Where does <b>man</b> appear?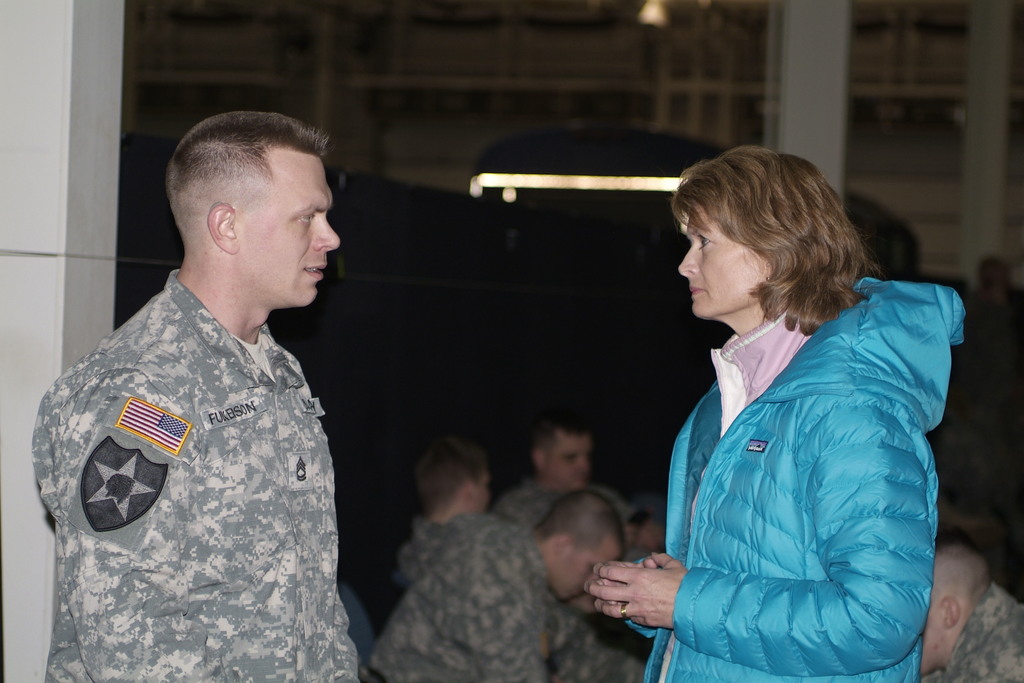
Appears at 394/440/496/584.
